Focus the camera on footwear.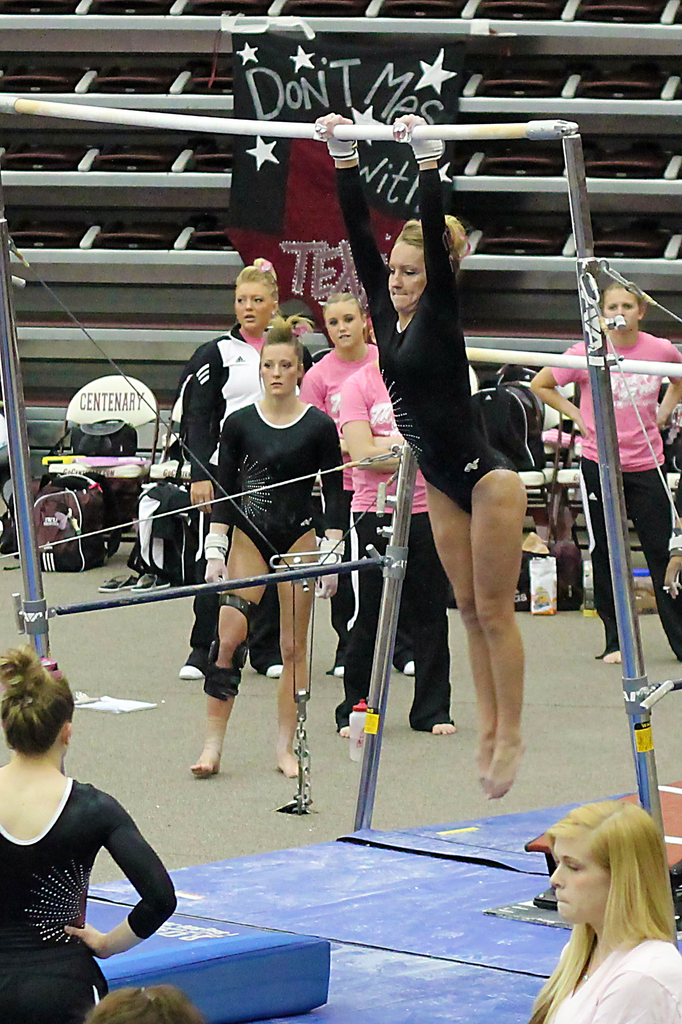
Focus region: x1=130 y1=568 x2=173 y2=593.
